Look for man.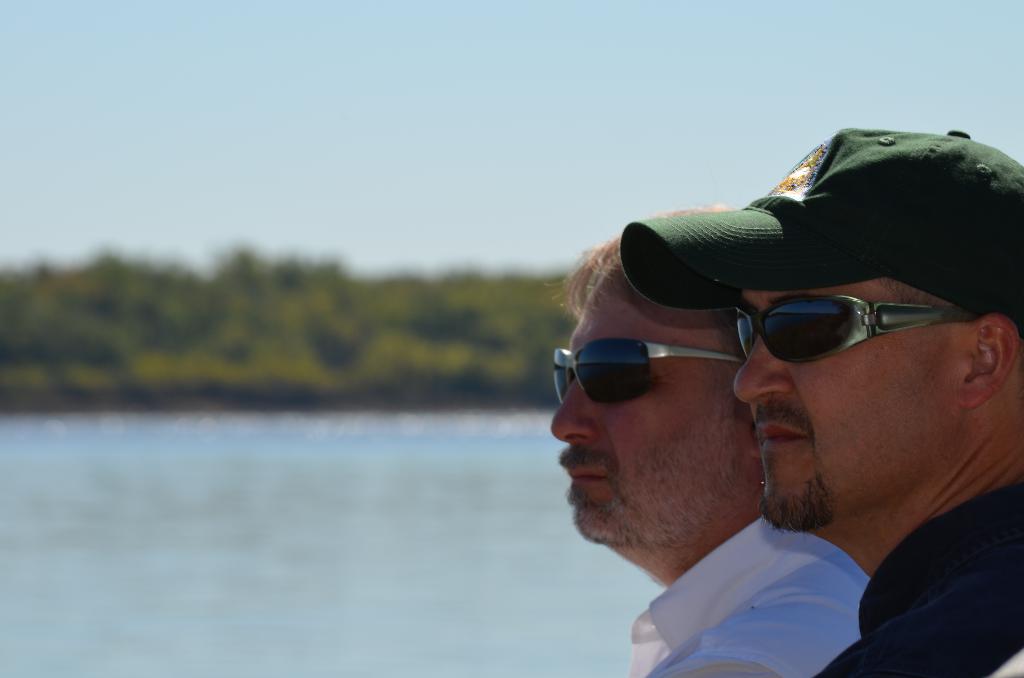
Found: Rect(618, 125, 1023, 677).
